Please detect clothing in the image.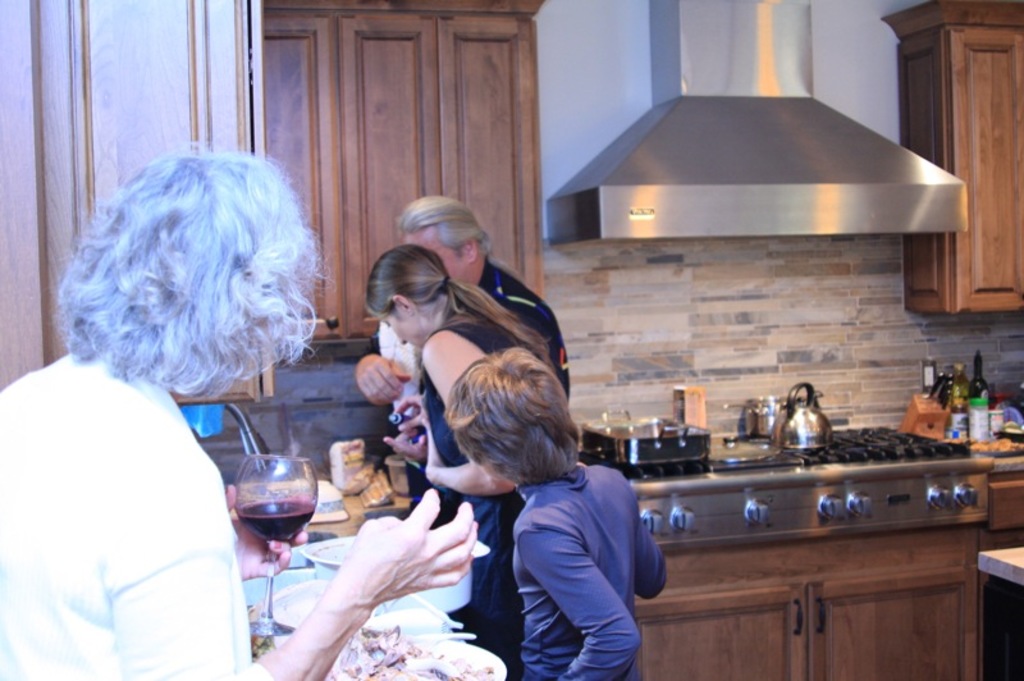
l=0, t=351, r=279, b=680.
